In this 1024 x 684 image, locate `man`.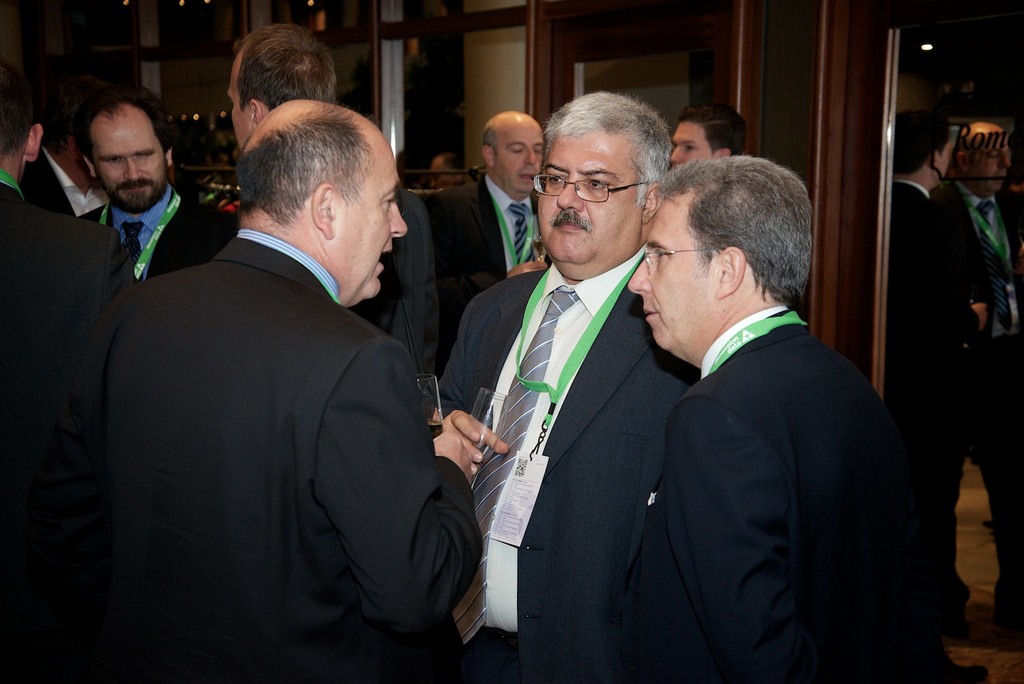
Bounding box: rect(887, 115, 968, 624).
